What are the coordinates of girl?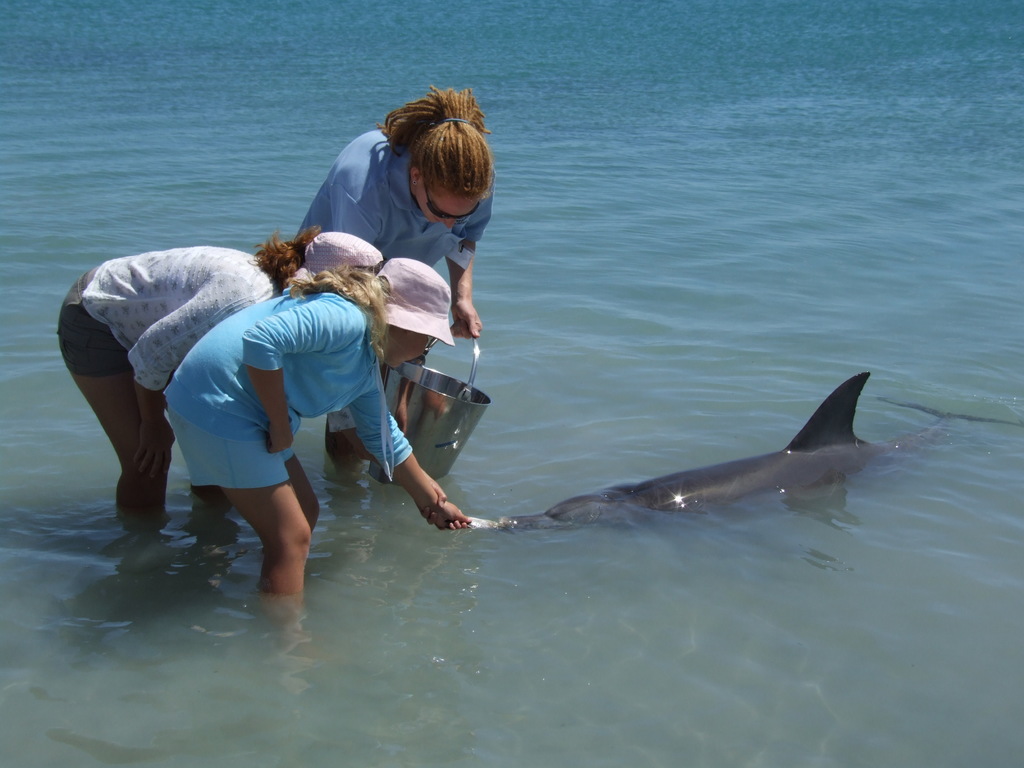
pyautogui.locateOnScreen(305, 85, 499, 335).
